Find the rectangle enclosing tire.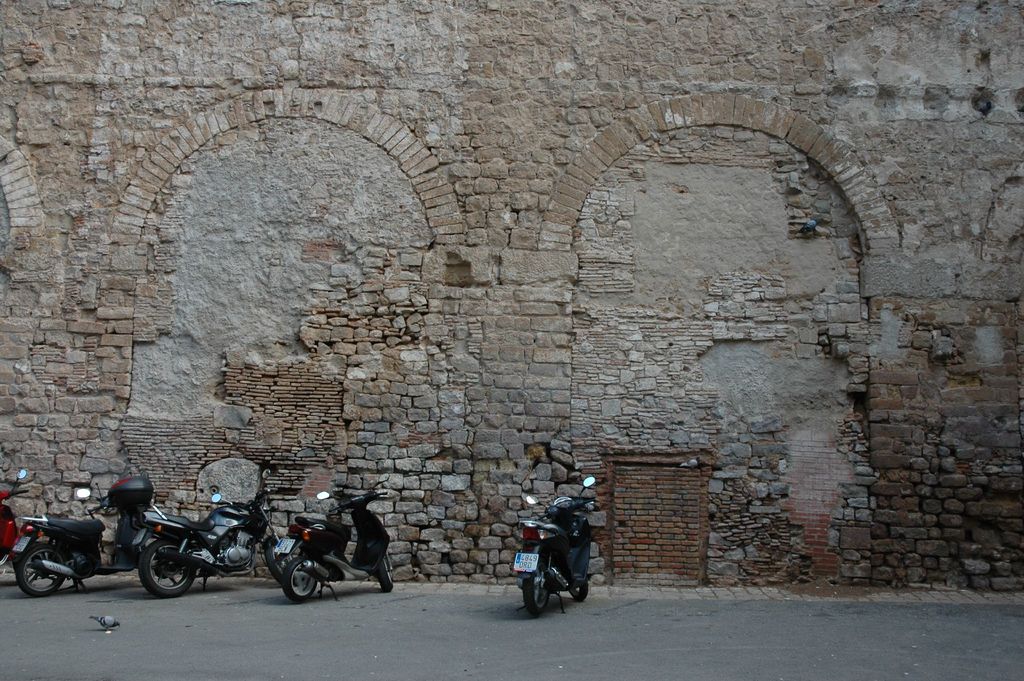
(376, 557, 392, 591).
